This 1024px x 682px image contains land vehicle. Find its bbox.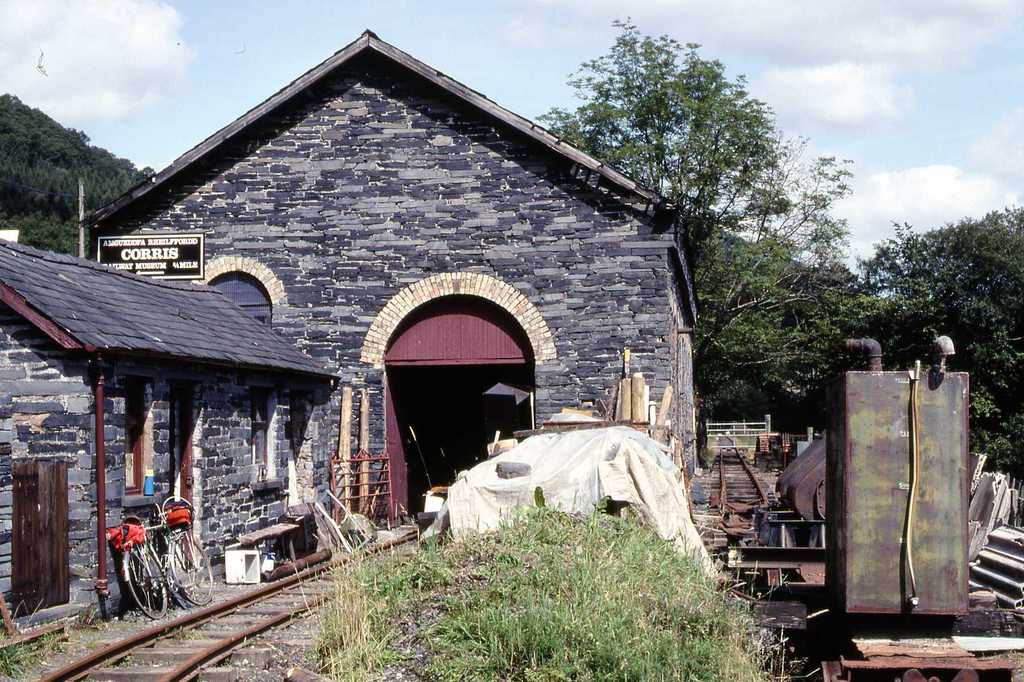
102 493 214 625.
